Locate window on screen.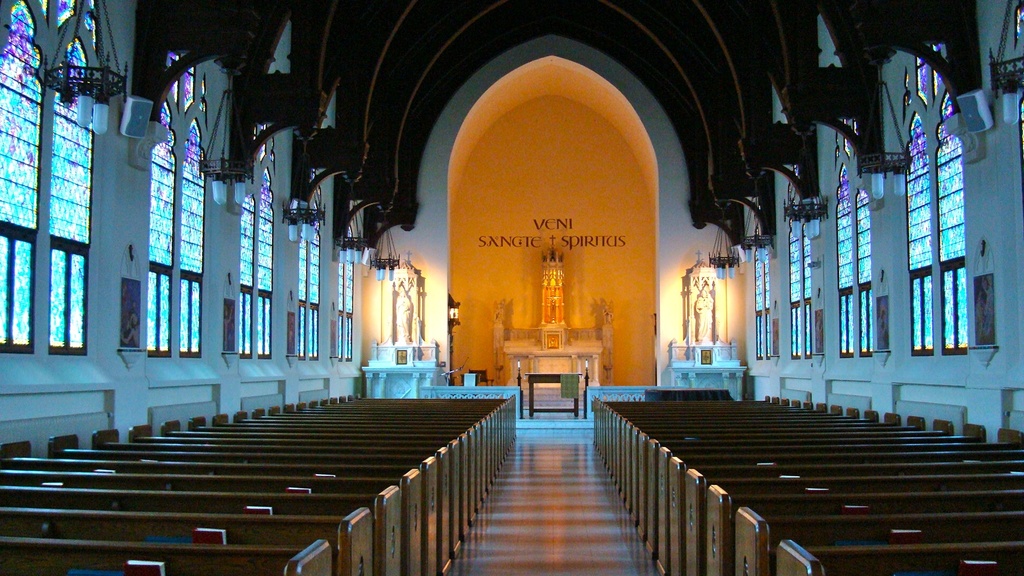
On screen at [324, 216, 356, 367].
